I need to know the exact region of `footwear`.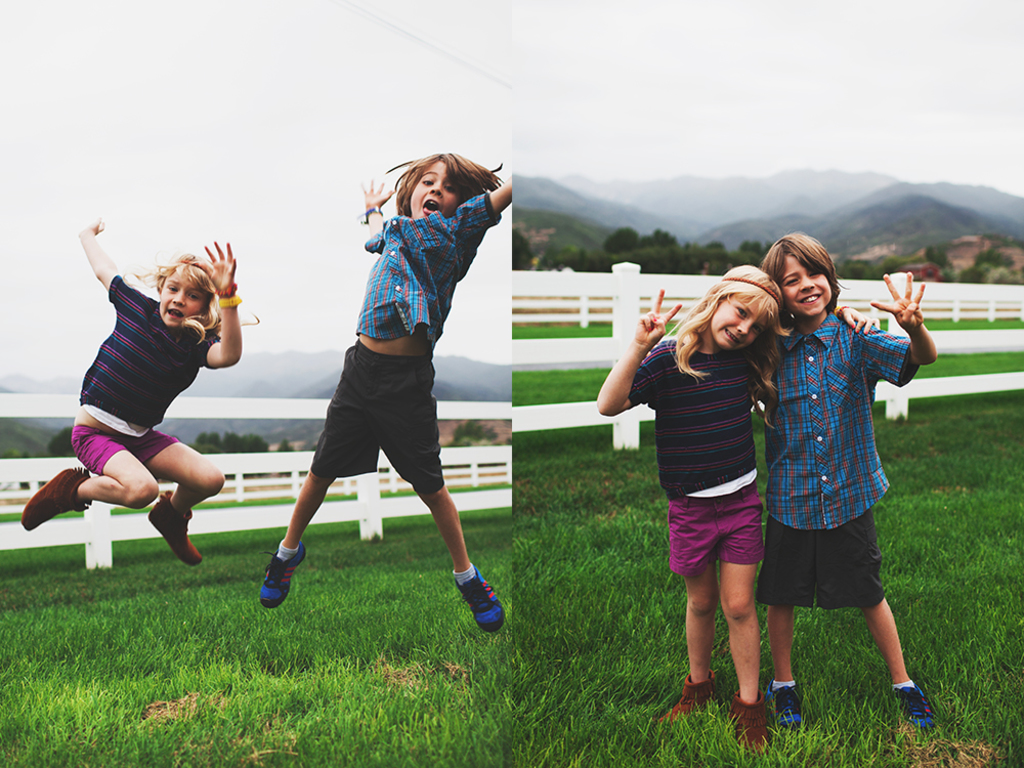
Region: bbox=(147, 492, 204, 567).
